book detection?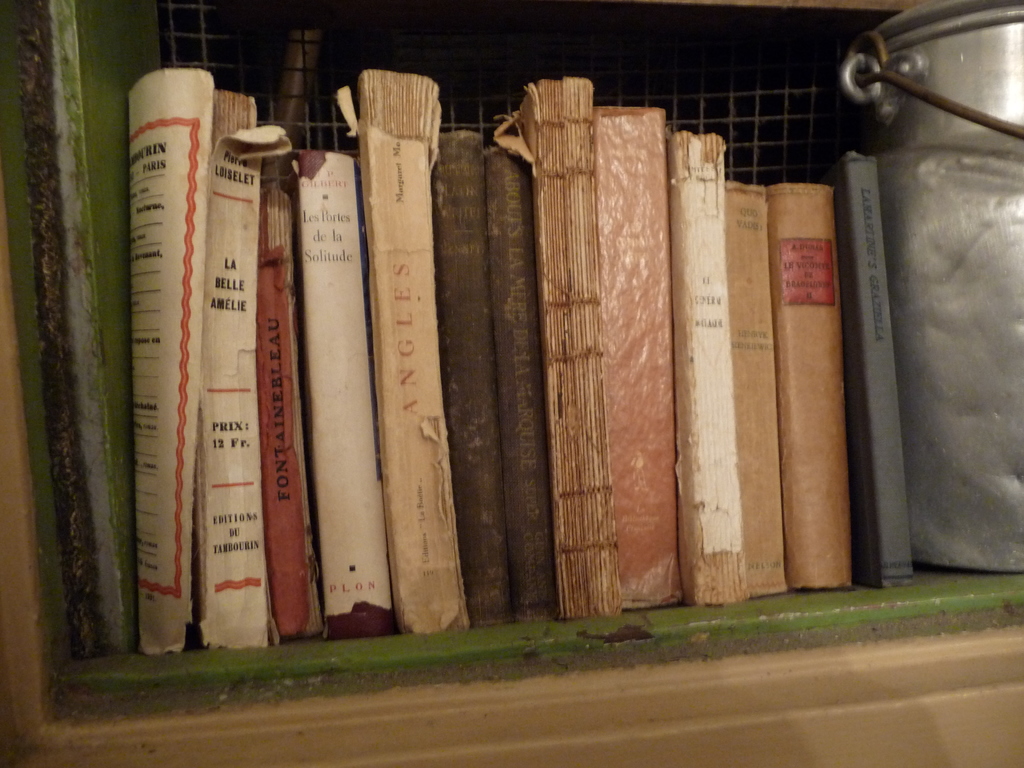
Rect(847, 147, 914, 587)
